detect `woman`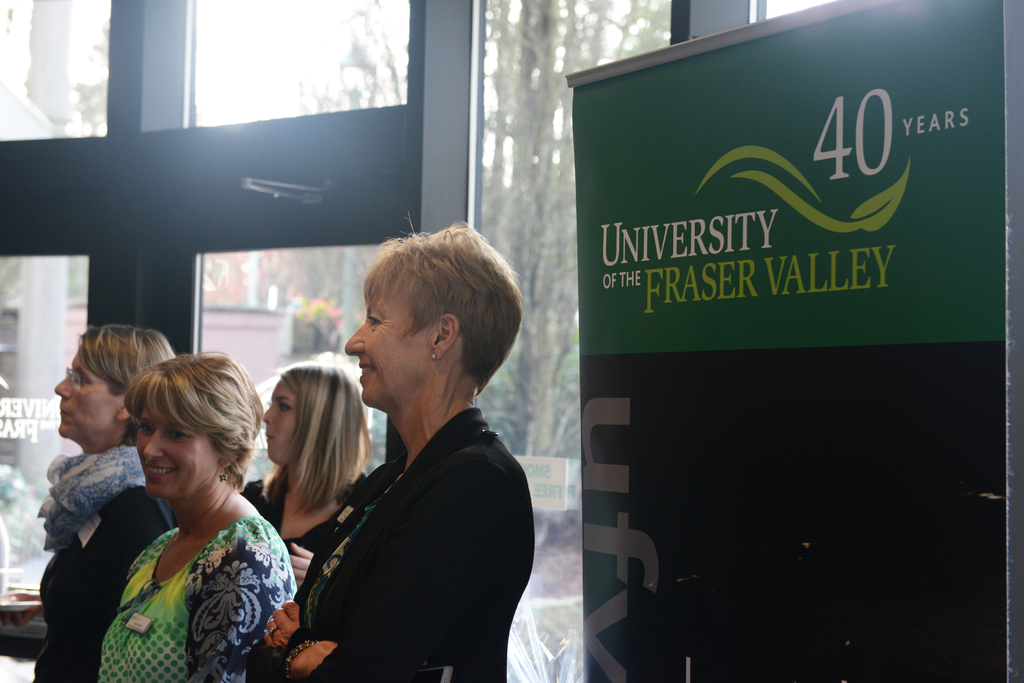
pyautogui.locateOnScreen(26, 316, 195, 682)
